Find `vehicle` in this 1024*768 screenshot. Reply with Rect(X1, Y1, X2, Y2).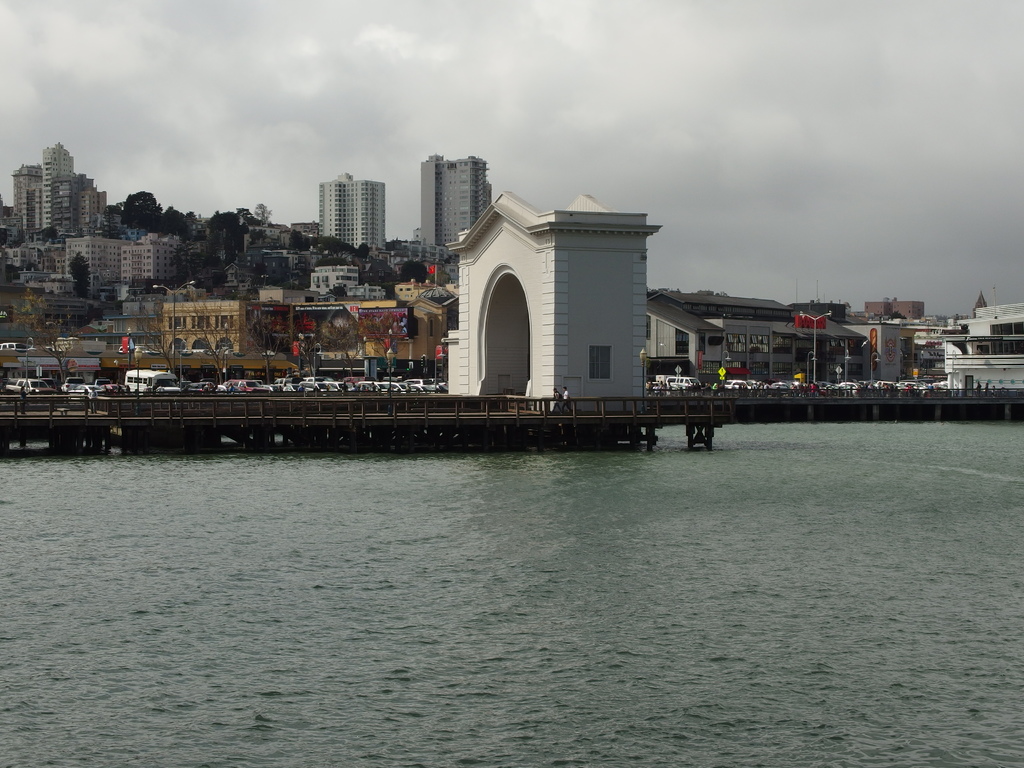
Rect(716, 379, 751, 397).
